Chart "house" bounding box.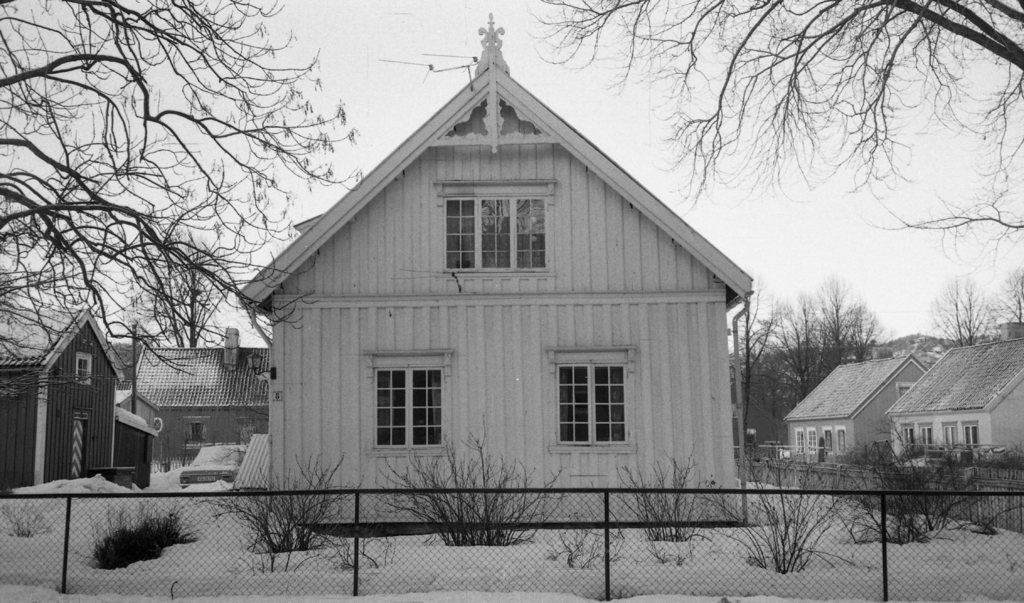
Charted: x1=886, y1=326, x2=1023, y2=469.
